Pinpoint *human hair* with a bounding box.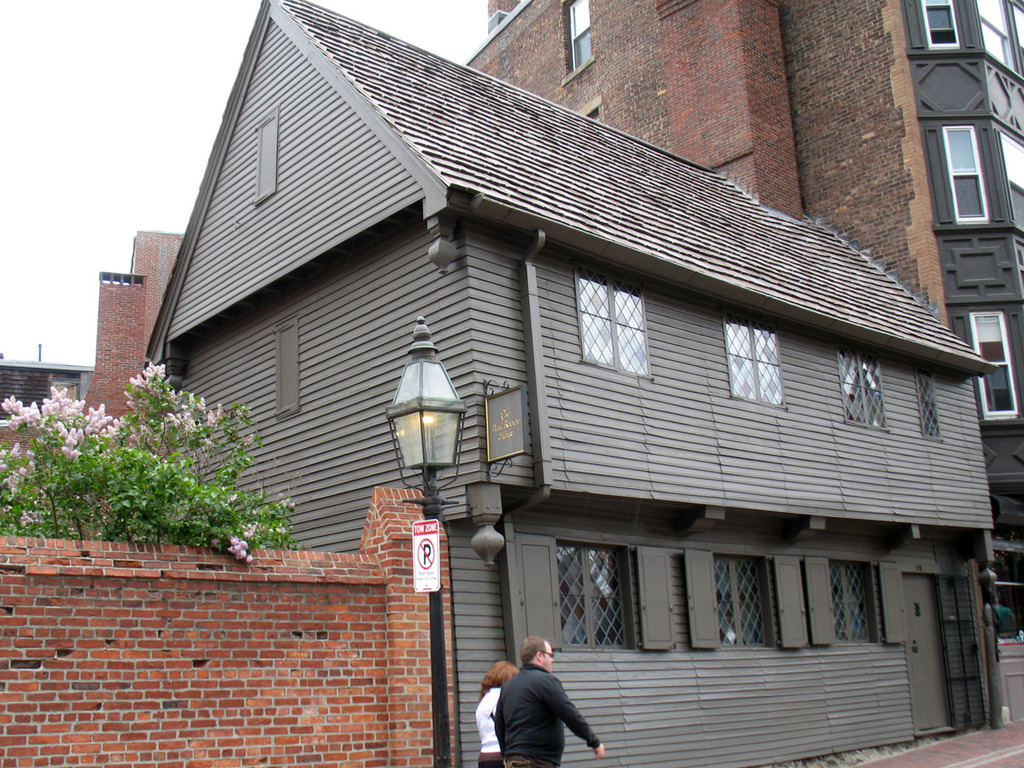
Rect(480, 656, 515, 698).
